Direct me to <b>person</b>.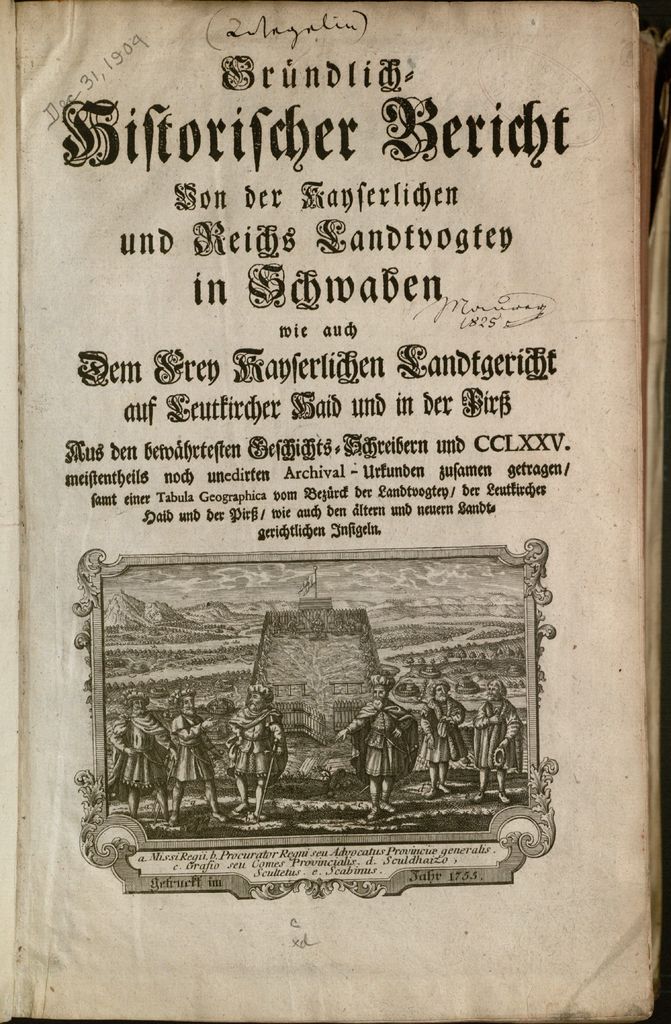
Direction: <box>108,686,170,814</box>.
